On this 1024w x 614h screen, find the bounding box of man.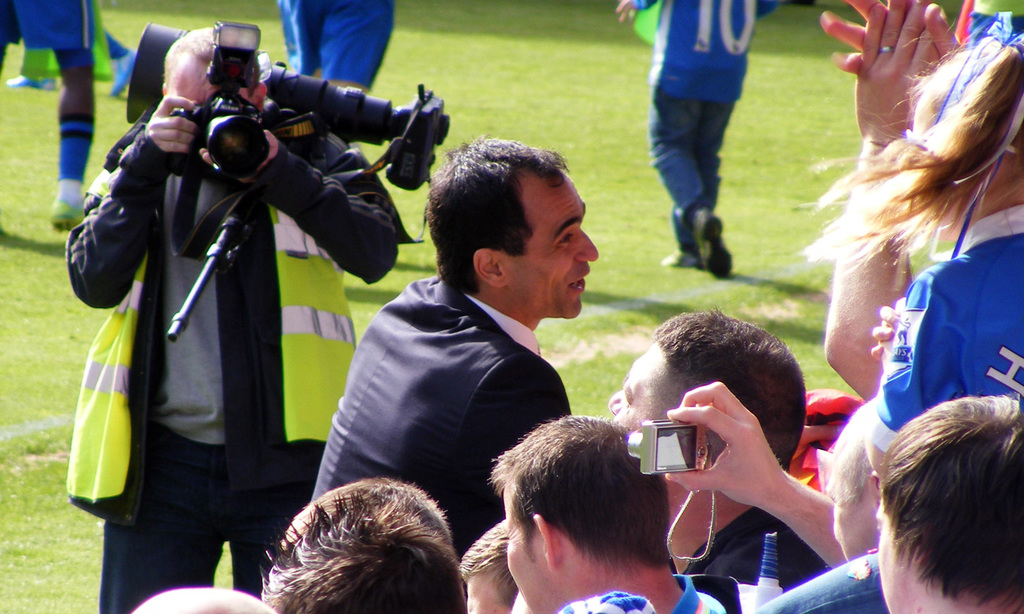
Bounding box: detection(257, 475, 476, 613).
